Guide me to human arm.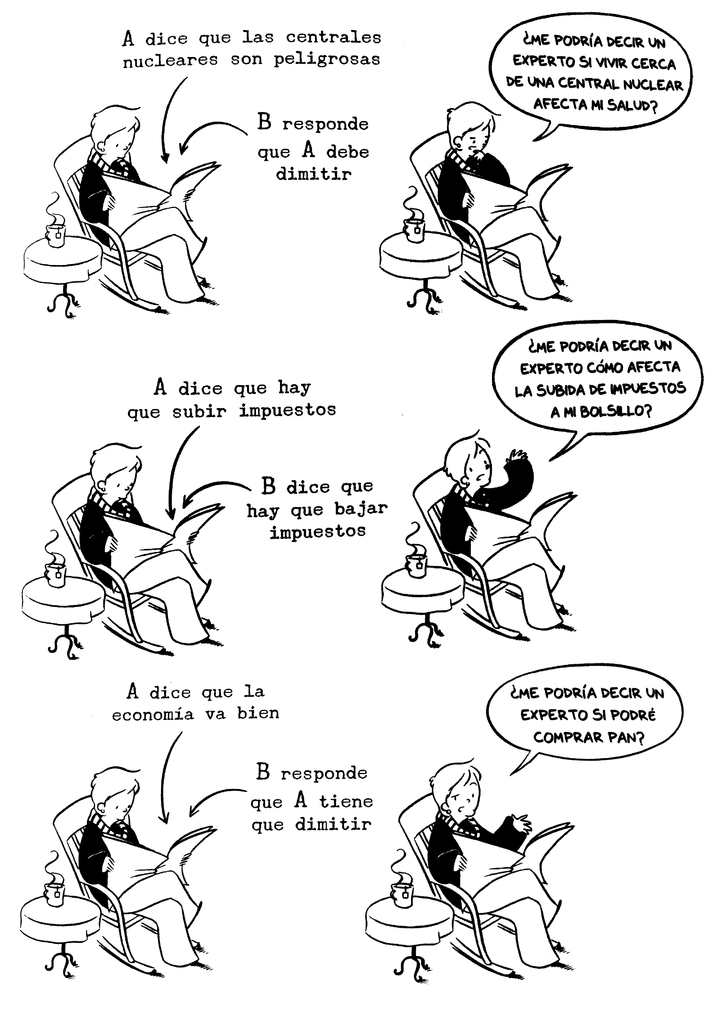
Guidance: [477, 806, 543, 855].
